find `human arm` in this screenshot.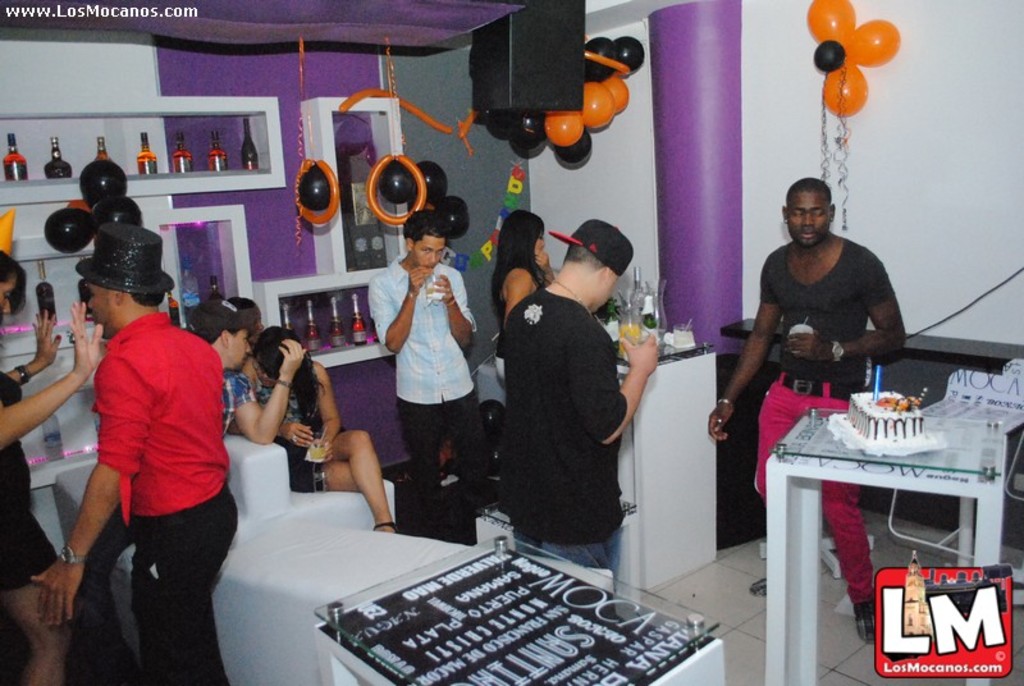
The bounding box for `human arm` is [x1=230, y1=356, x2=293, y2=467].
